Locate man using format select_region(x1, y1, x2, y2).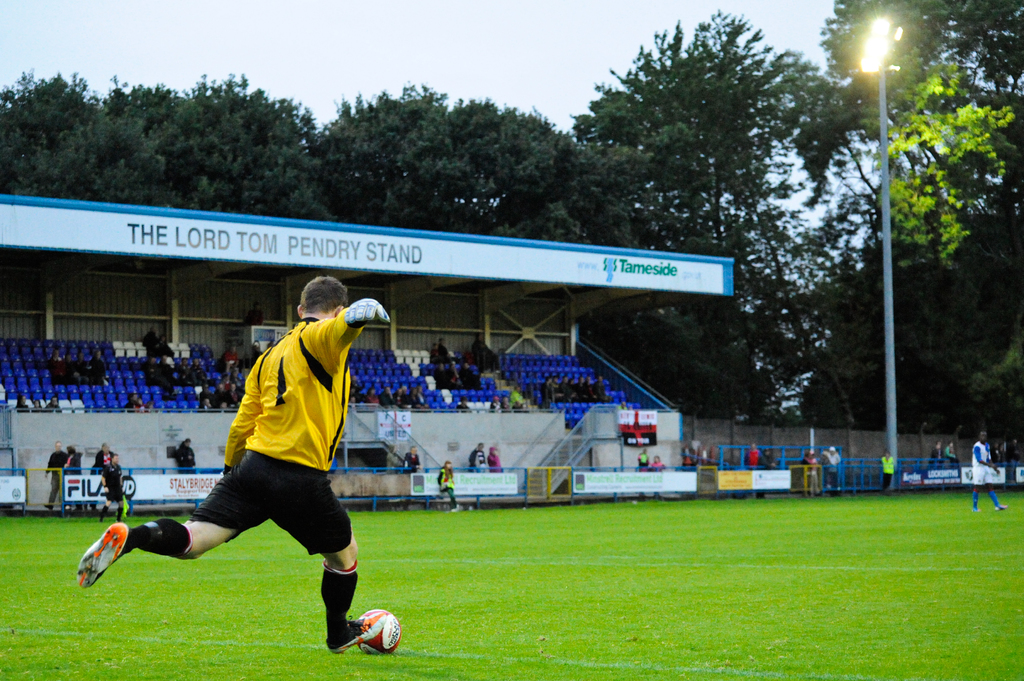
select_region(99, 458, 131, 521).
